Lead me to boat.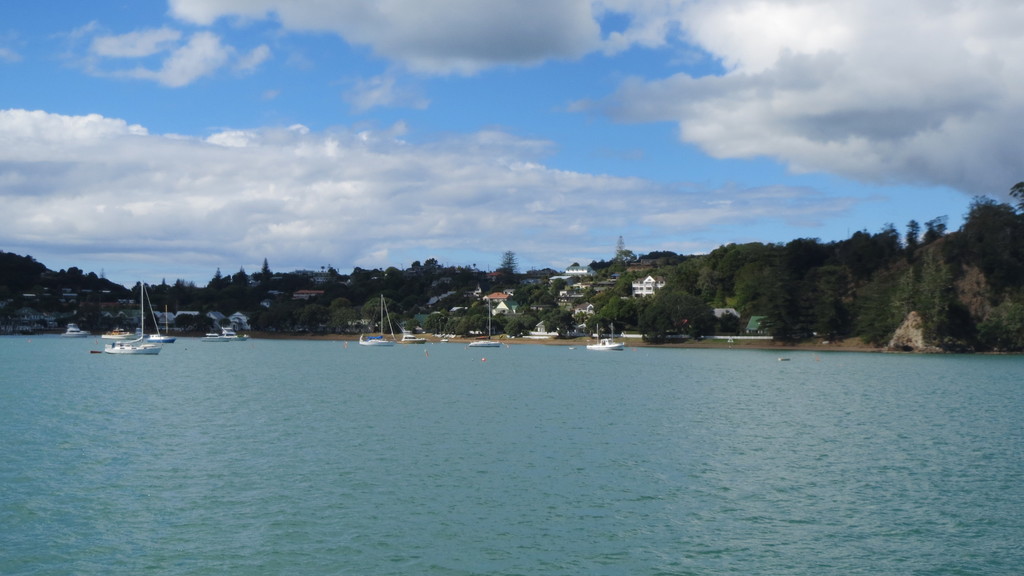
Lead to (433, 332, 454, 338).
